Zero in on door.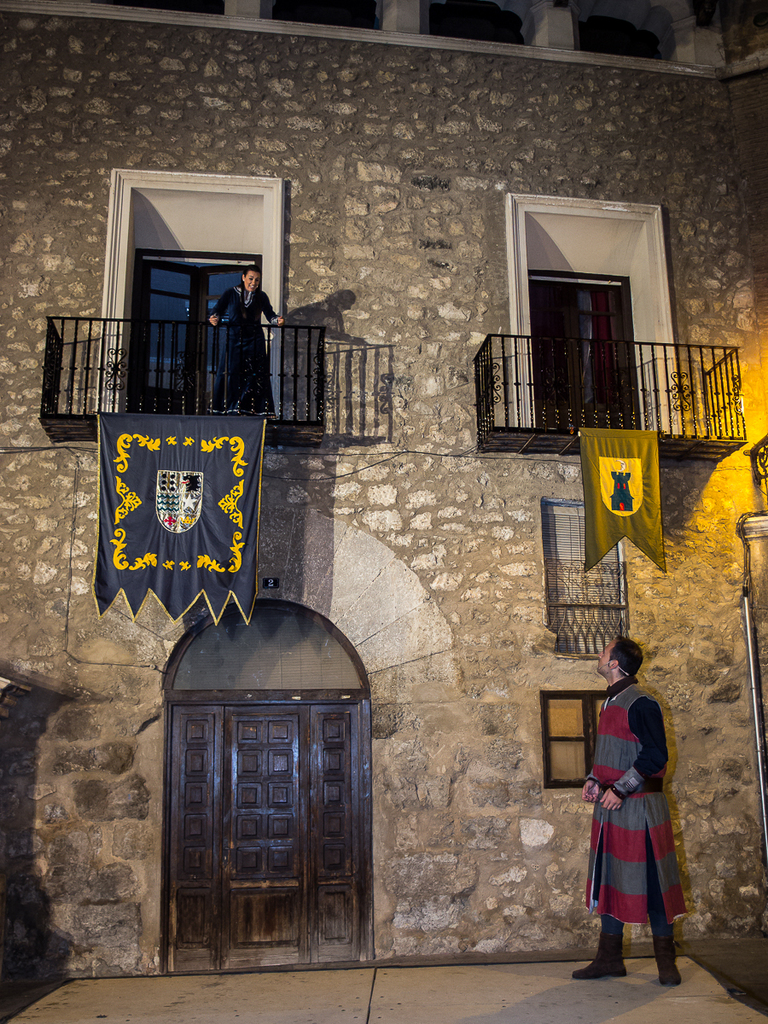
Zeroed in: x1=538 y1=289 x2=625 y2=433.
